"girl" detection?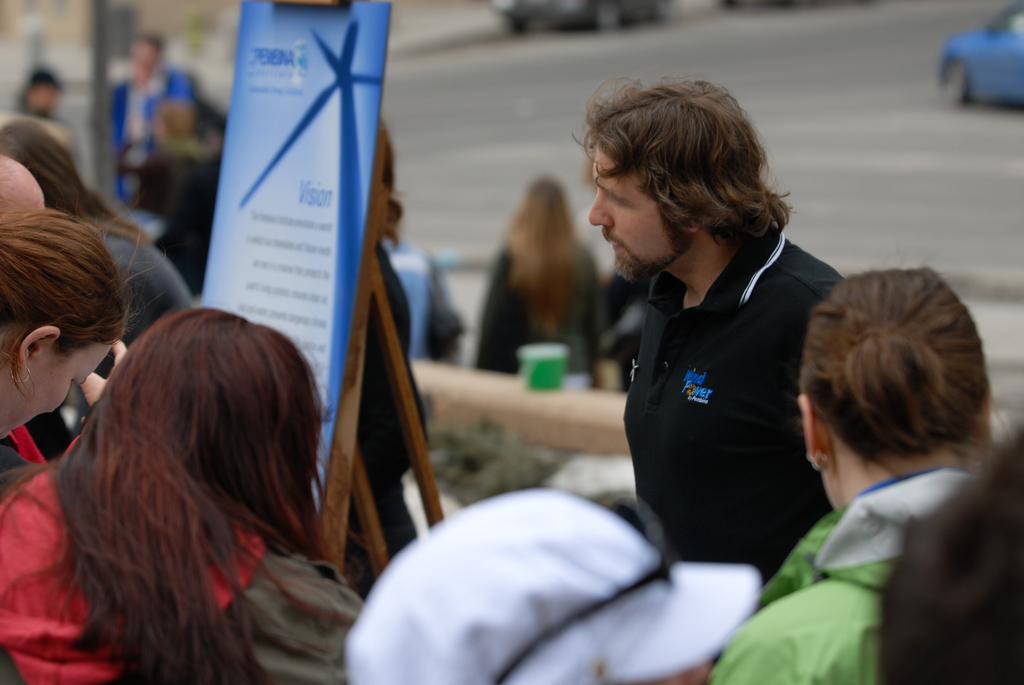
{"left": 0, "top": 207, "right": 142, "bottom": 436}
